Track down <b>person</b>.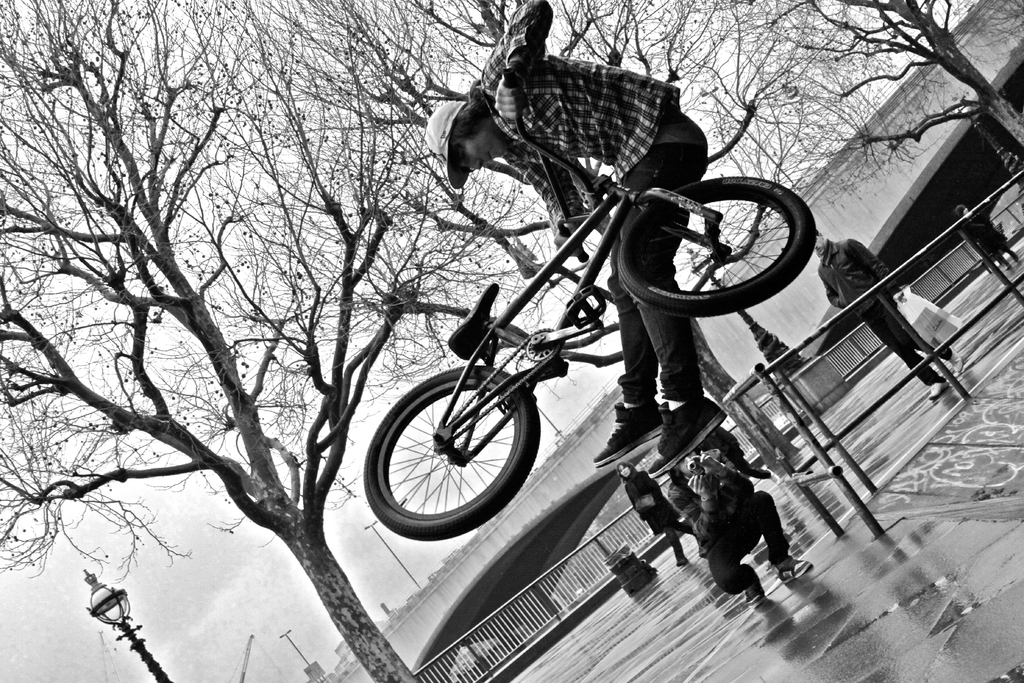
Tracked to (left=400, top=35, right=733, bottom=540).
